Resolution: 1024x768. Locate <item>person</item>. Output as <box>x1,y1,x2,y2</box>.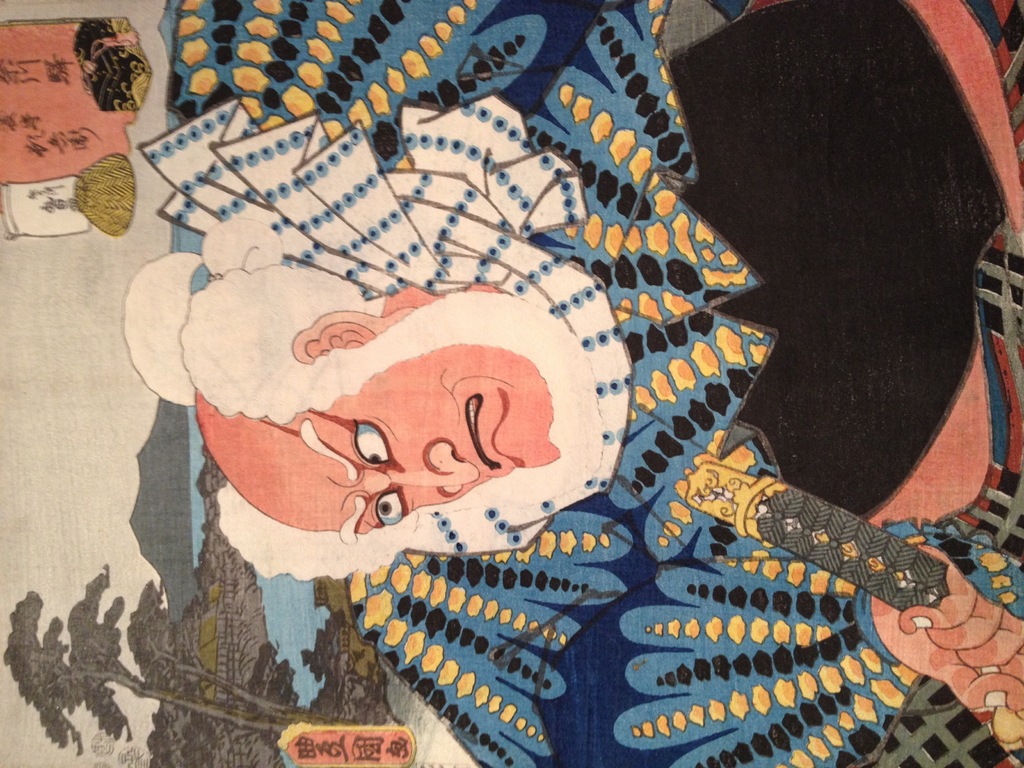
<box>191,0,1023,708</box>.
